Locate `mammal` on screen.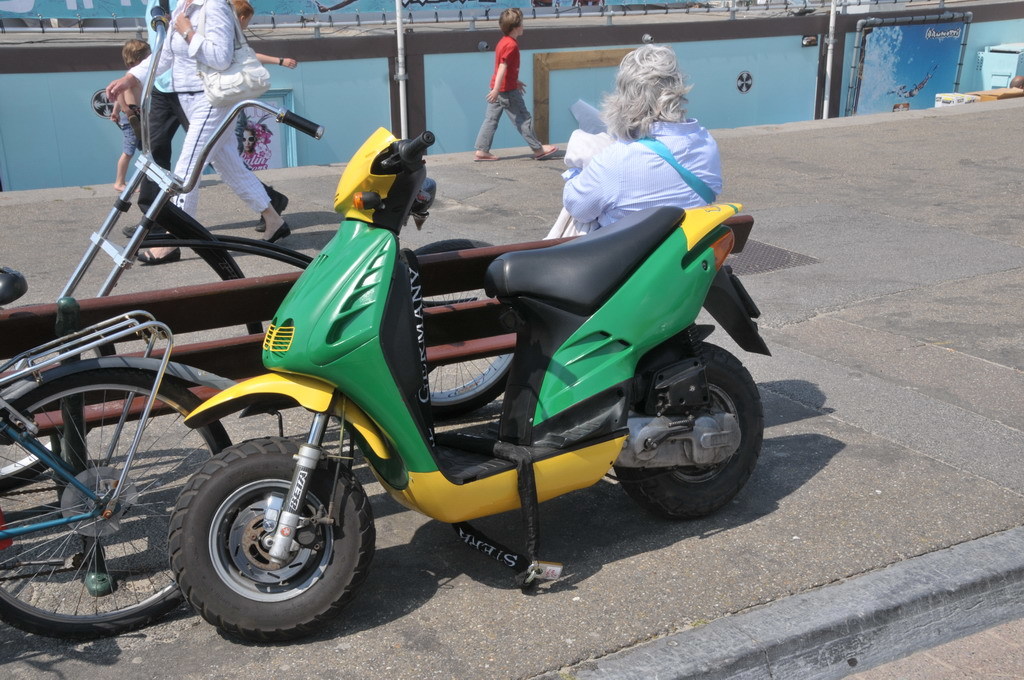
On screen at [231, 0, 296, 68].
